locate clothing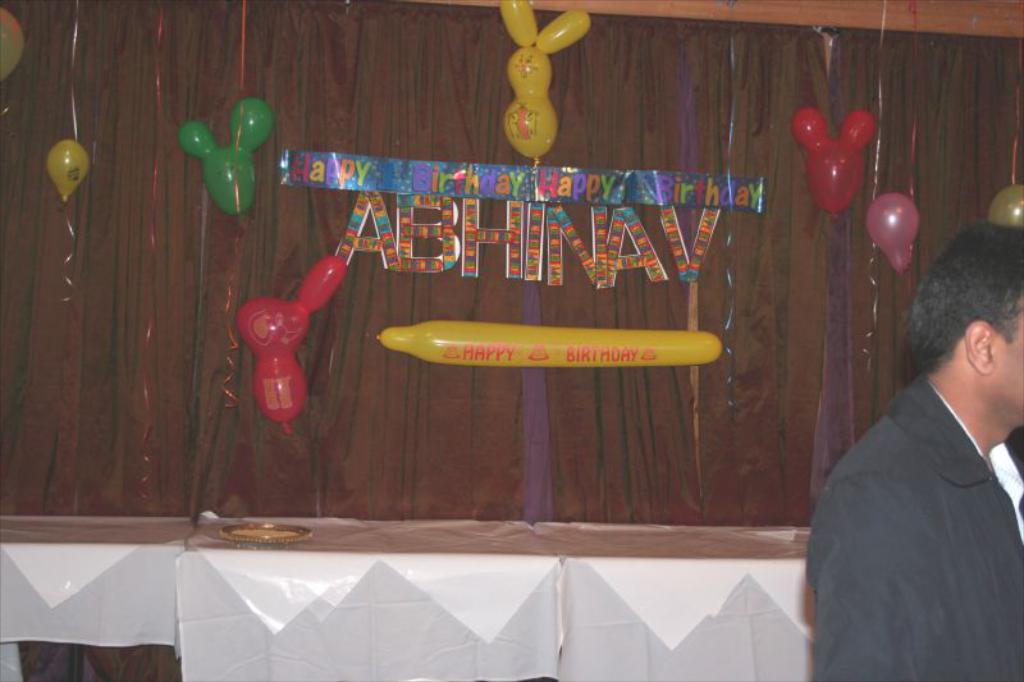
bbox(806, 371, 1020, 681)
